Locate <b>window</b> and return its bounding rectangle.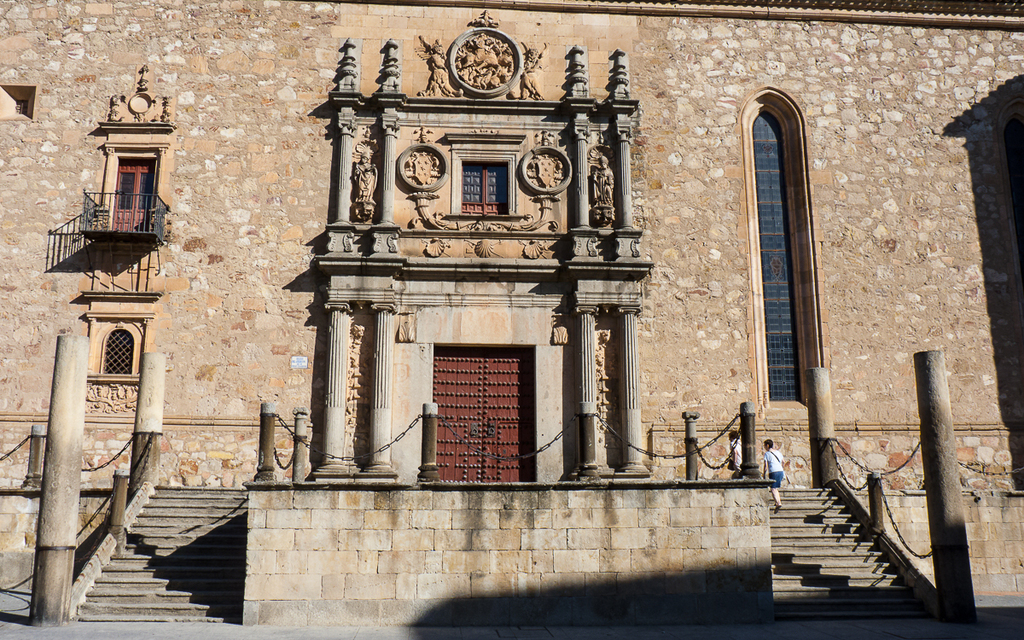
region(738, 84, 827, 414).
